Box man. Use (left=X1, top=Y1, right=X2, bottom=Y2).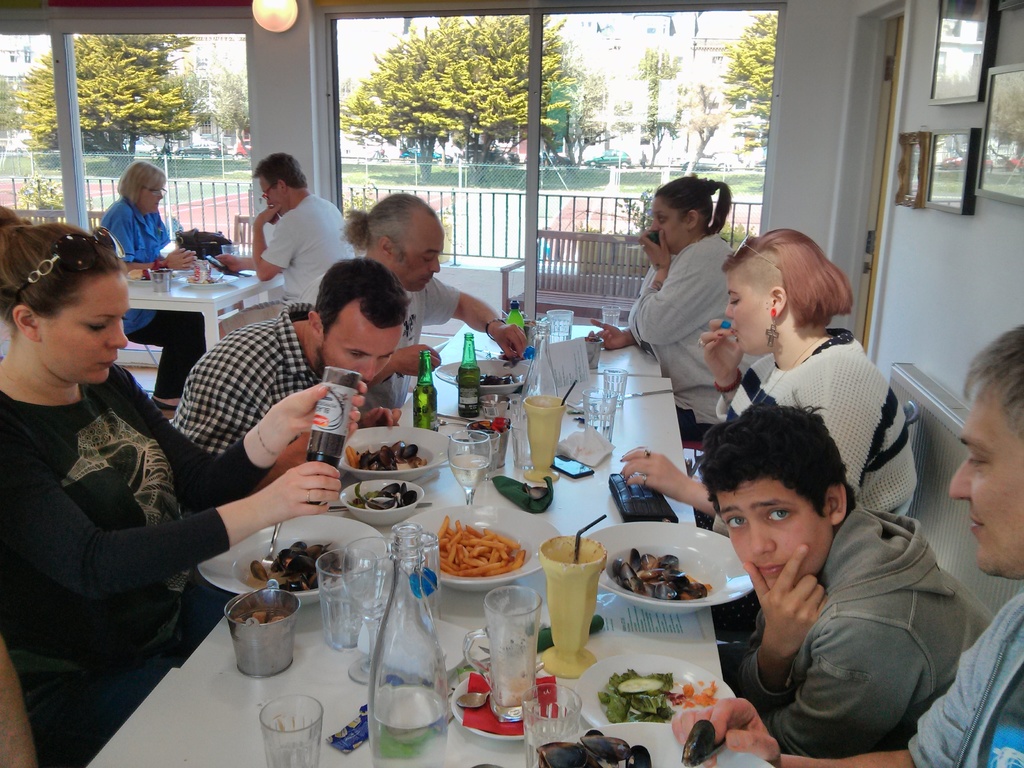
(left=163, top=263, right=420, bottom=463).
